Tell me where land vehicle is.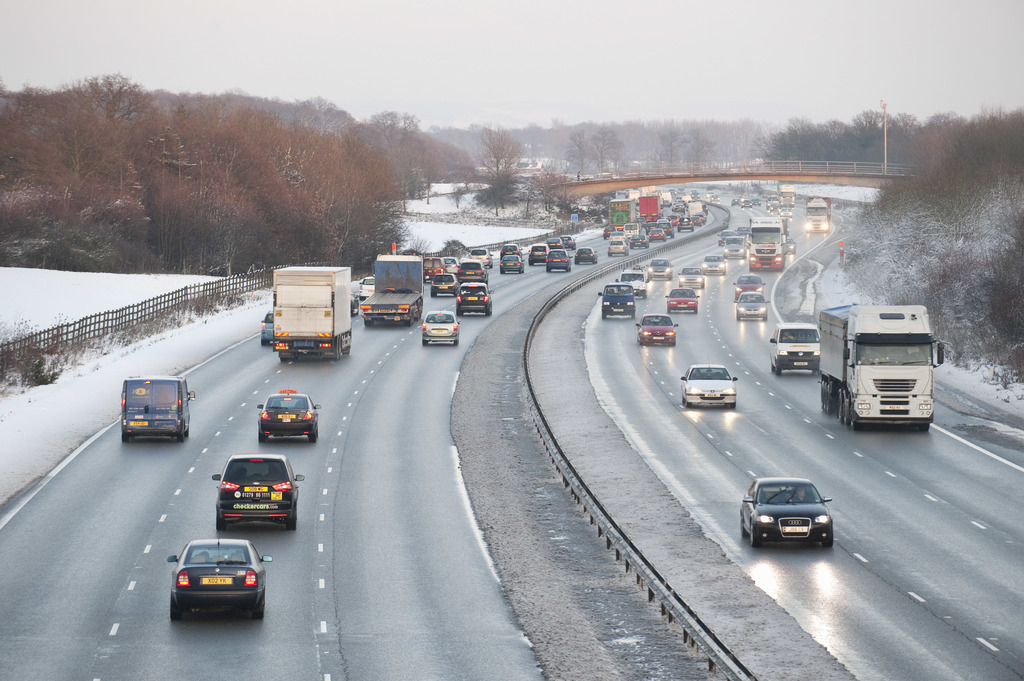
land vehicle is at pyautogui.locateOnScreen(259, 308, 275, 345).
